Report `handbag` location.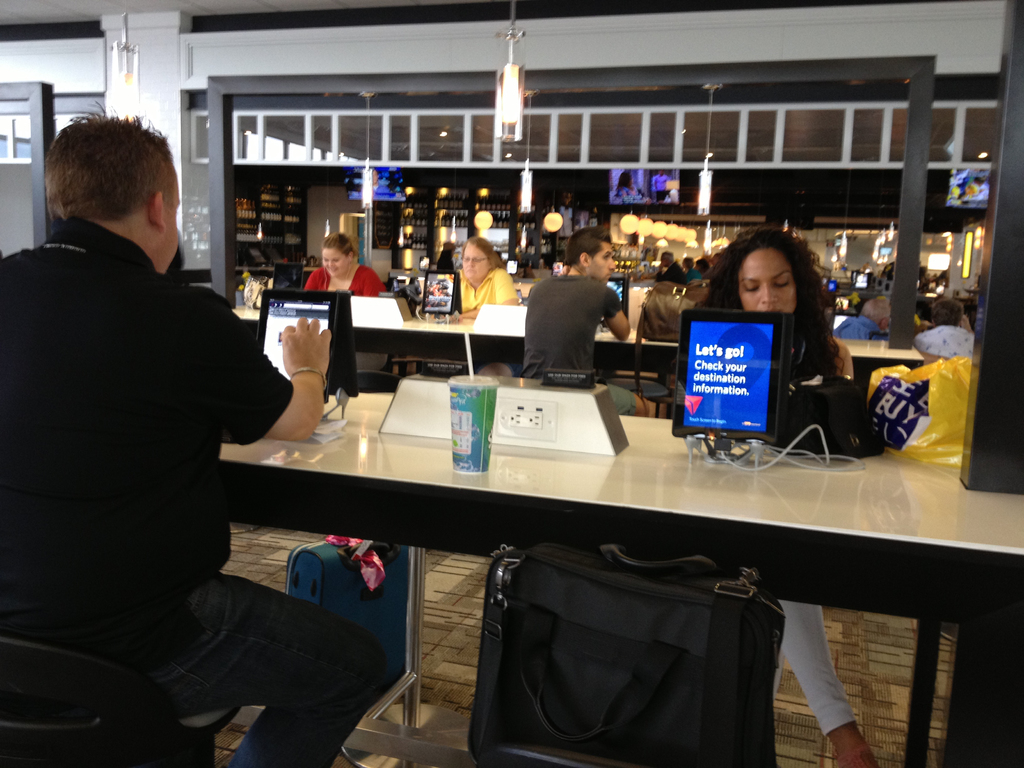
Report: l=469, t=536, r=790, b=767.
